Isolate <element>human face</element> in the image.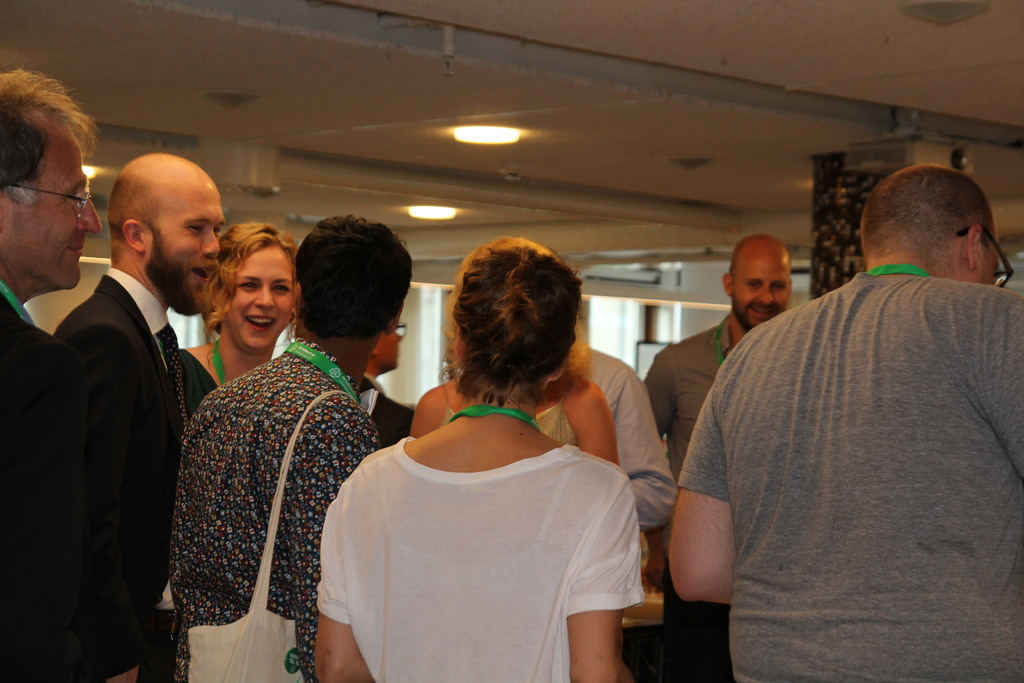
Isolated region: <region>980, 231, 1004, 283</region>.
